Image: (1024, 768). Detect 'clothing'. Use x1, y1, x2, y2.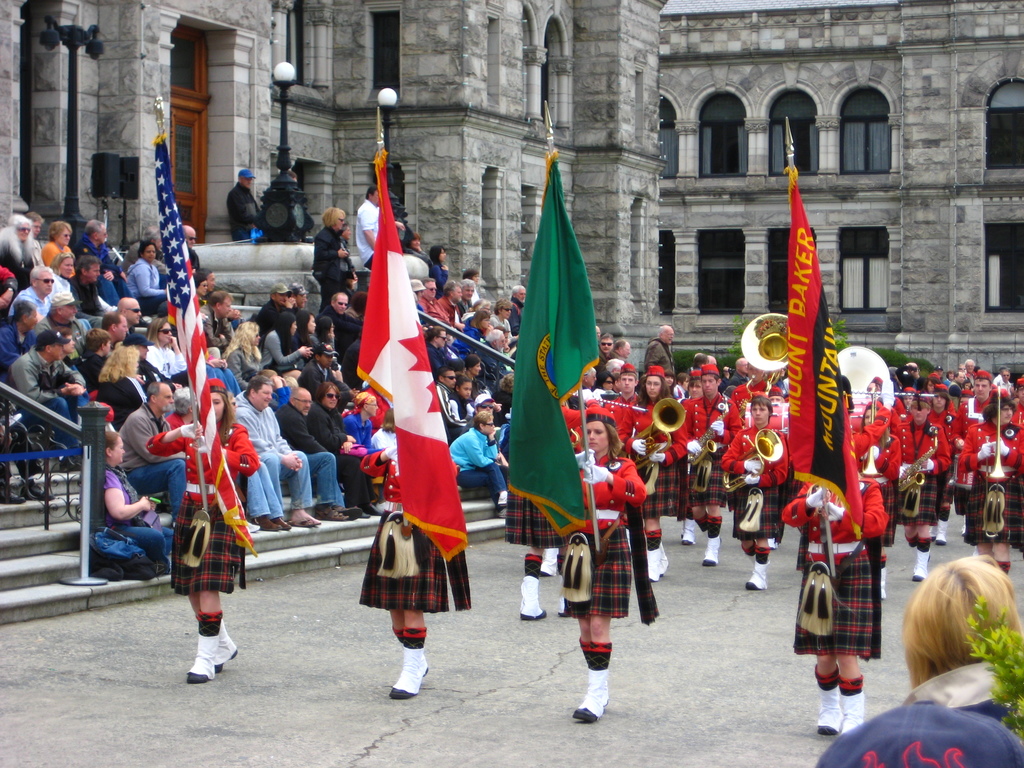
432, 337, 457, 375.
